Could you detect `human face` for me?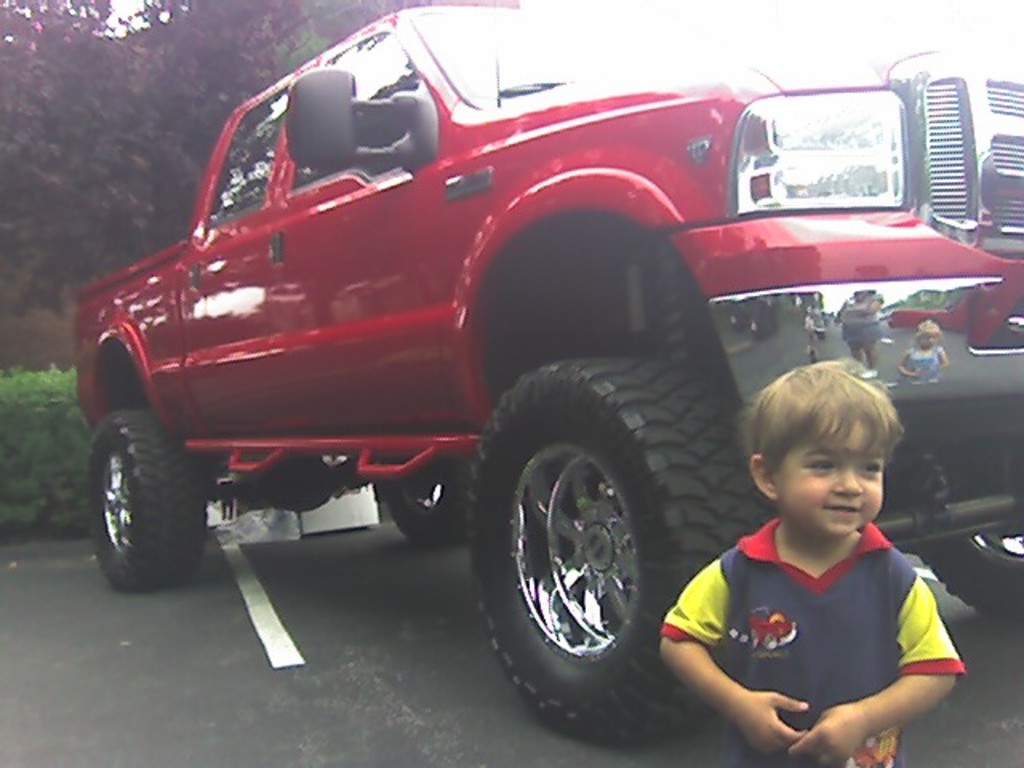
Detection result: select_region(920, 338, 938, 347).
